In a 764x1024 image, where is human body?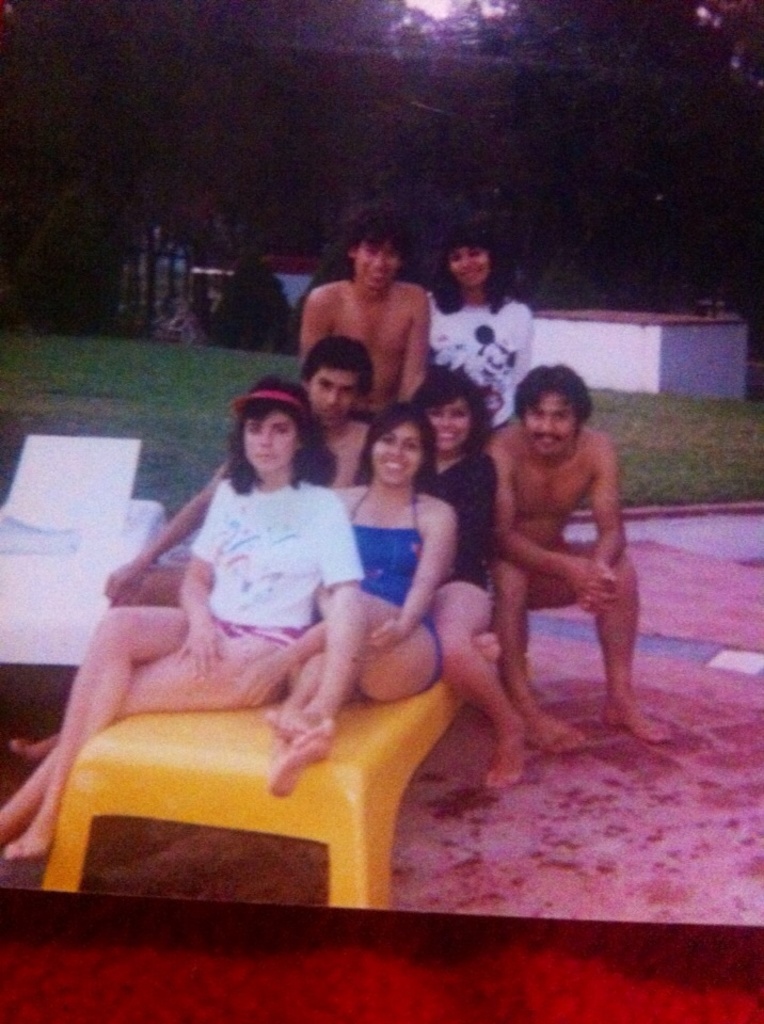
locate(97, 416, 368, 603).
